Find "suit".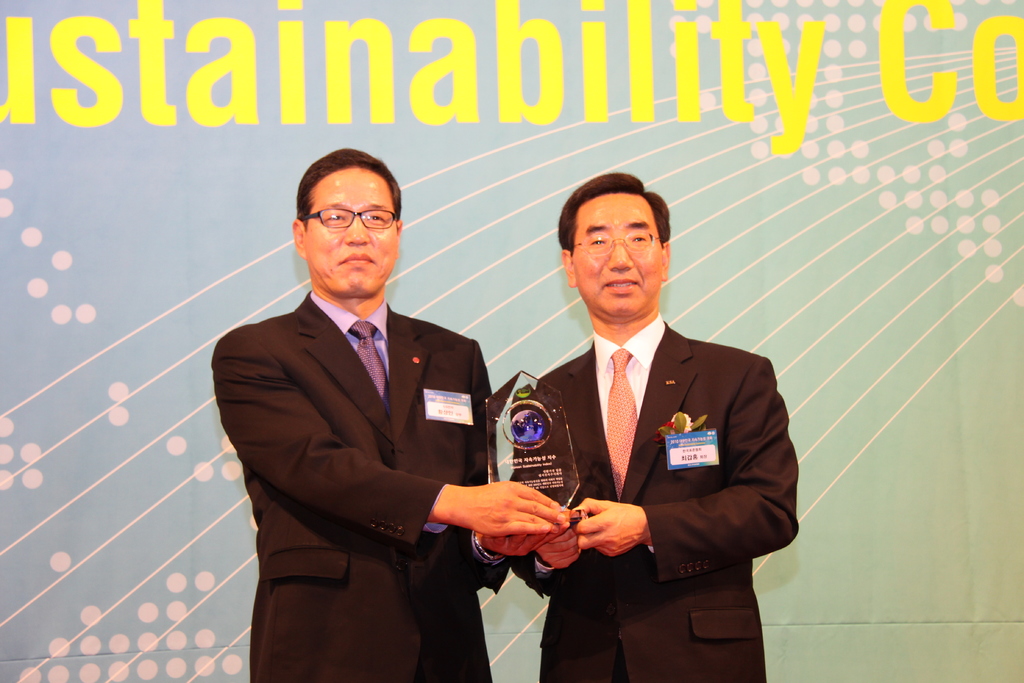
Rect(499, 176, 781, 659).
